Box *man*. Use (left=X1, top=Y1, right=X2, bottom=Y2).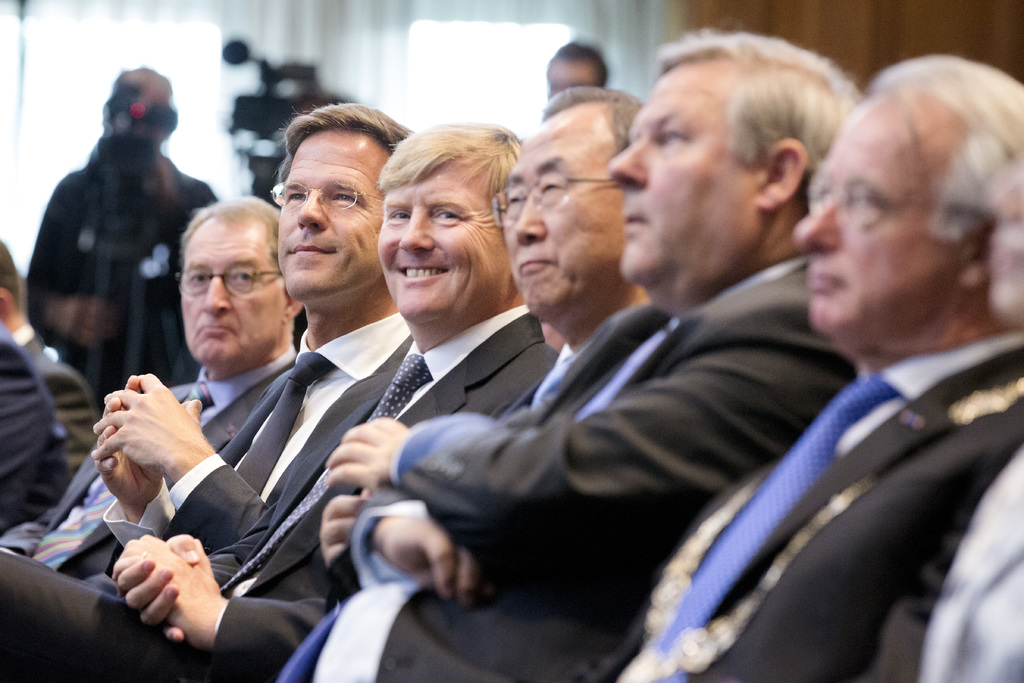
(left=0, top=99, right=420, bottom=682).
